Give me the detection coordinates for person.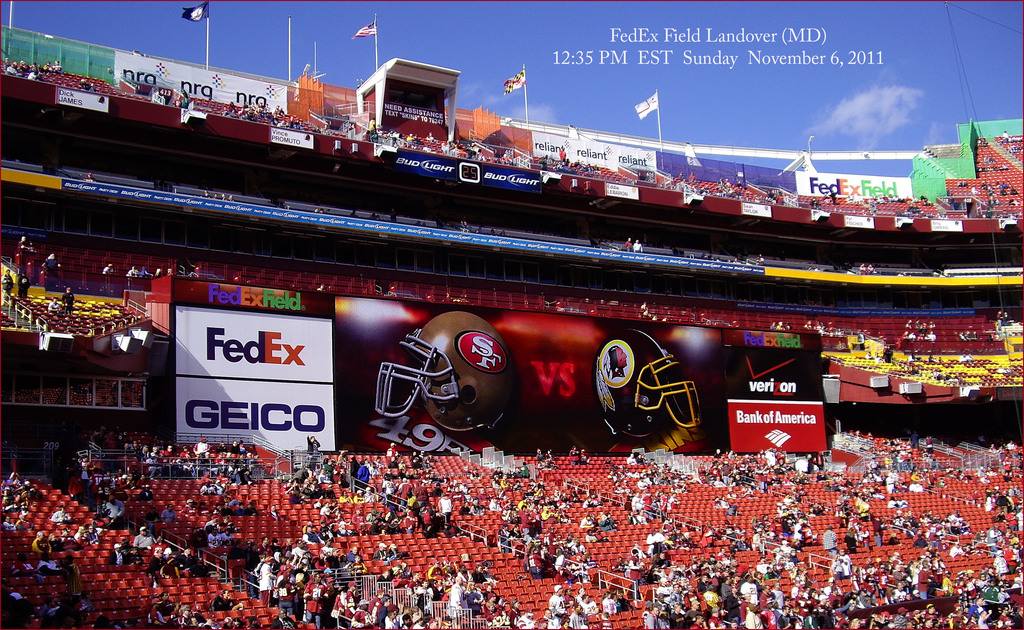
select_region(18, 273, 30, 307).
